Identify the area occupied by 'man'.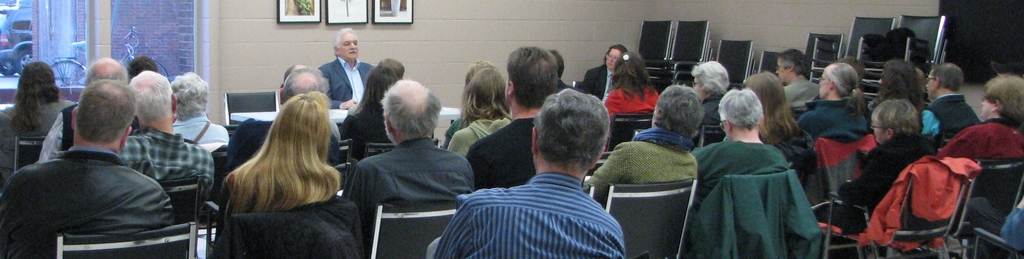
Area: {"left": 109, "top": 69, "right": 210, "bottom": 197}.
